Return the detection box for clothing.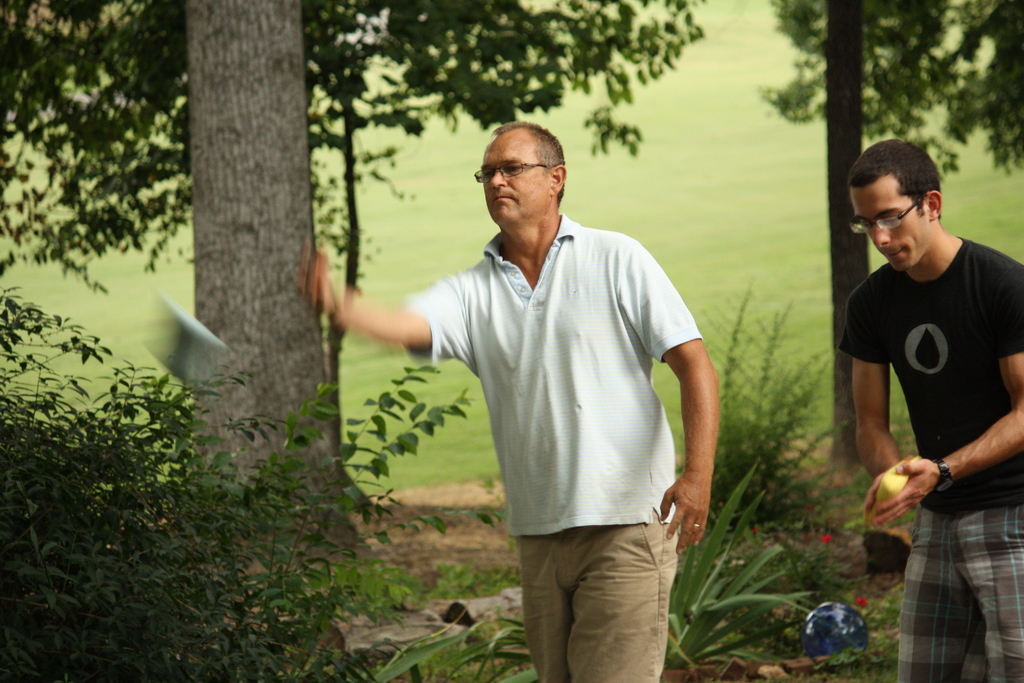
381 184 720 605.
